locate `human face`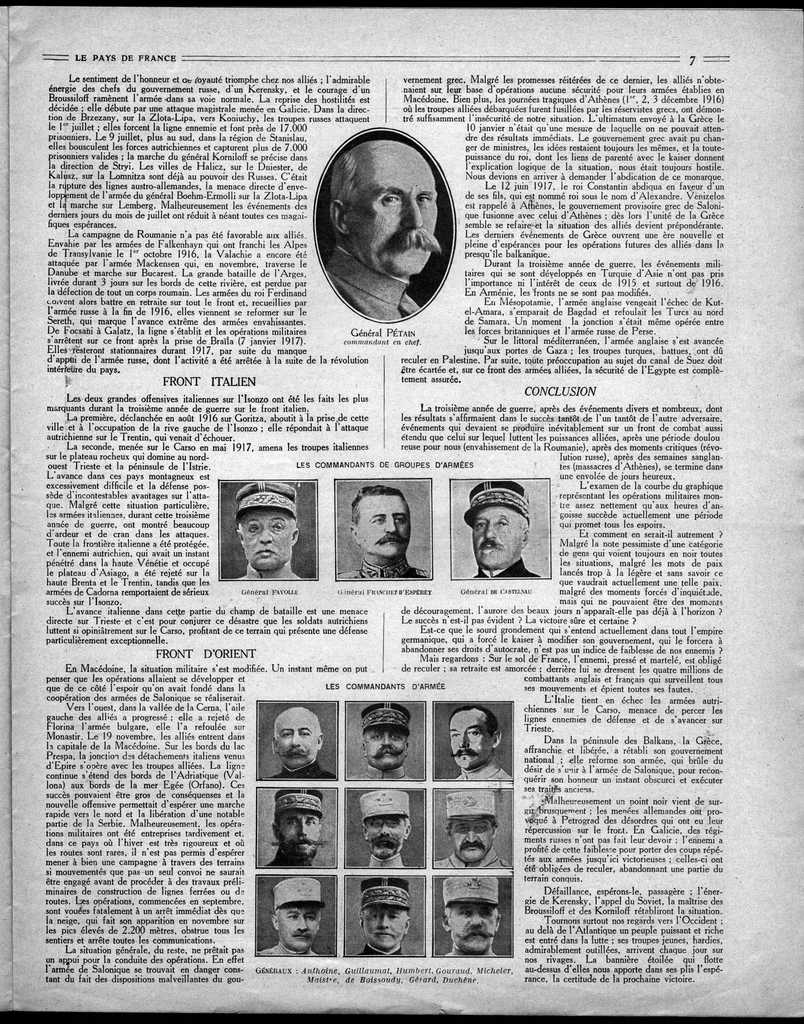
box(276, 813, 321, 860)
